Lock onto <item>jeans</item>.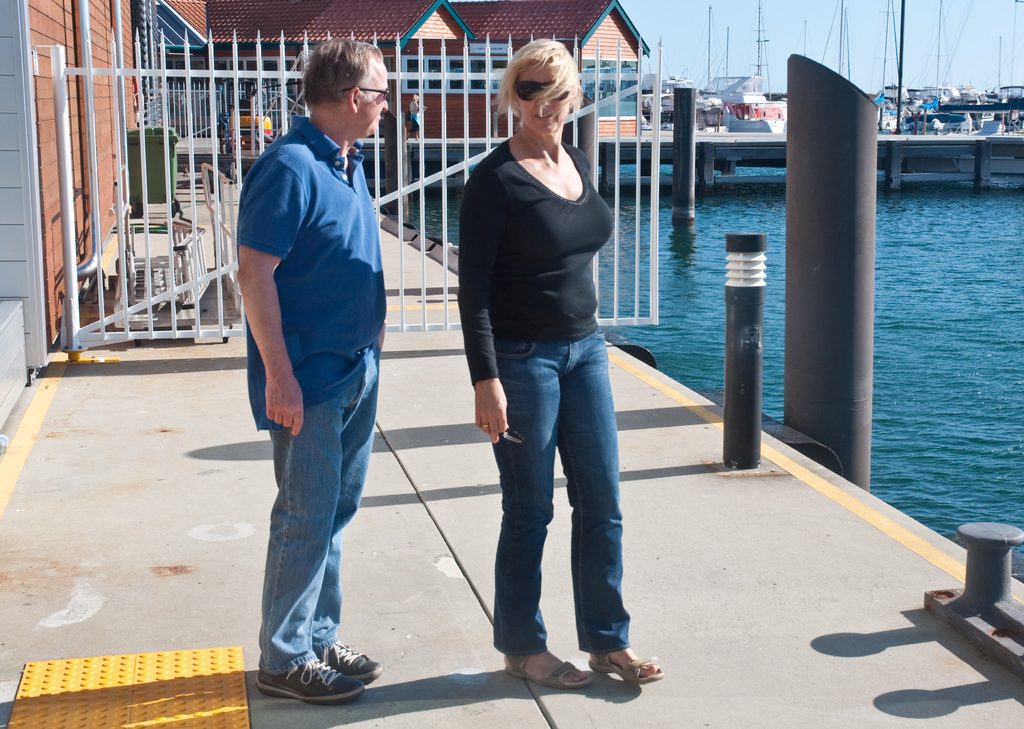
Locked: x1=259, y1=348, x2=384, y2=671.
